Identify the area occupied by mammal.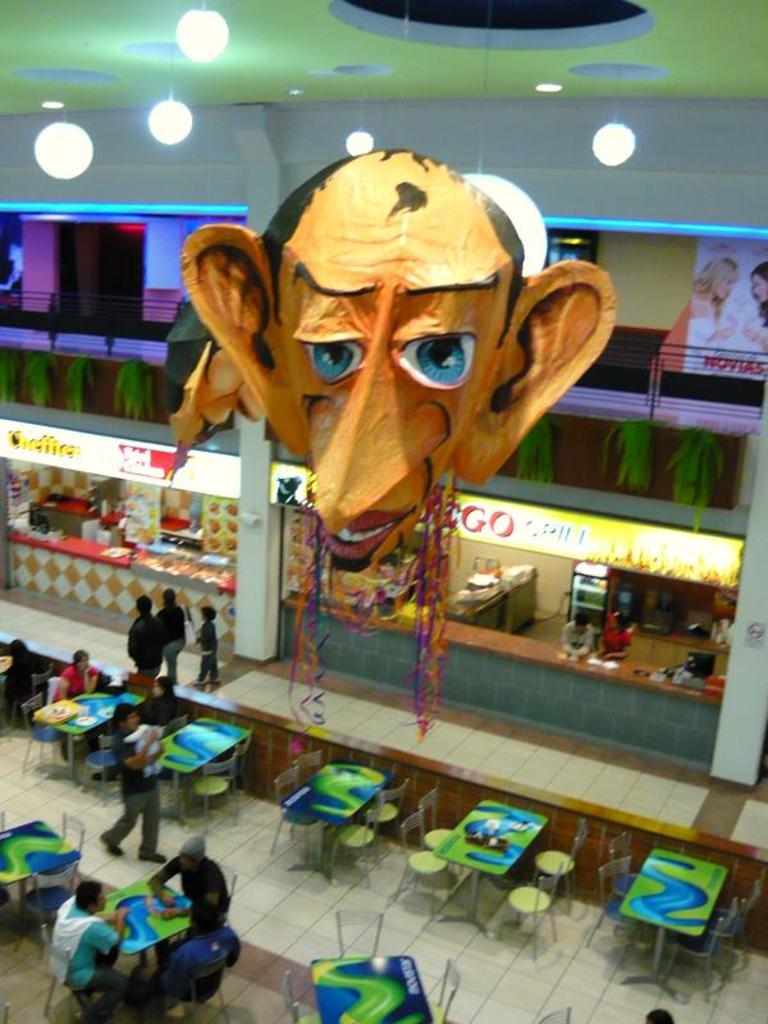
Area: detection(563, 611, 591, 657).
